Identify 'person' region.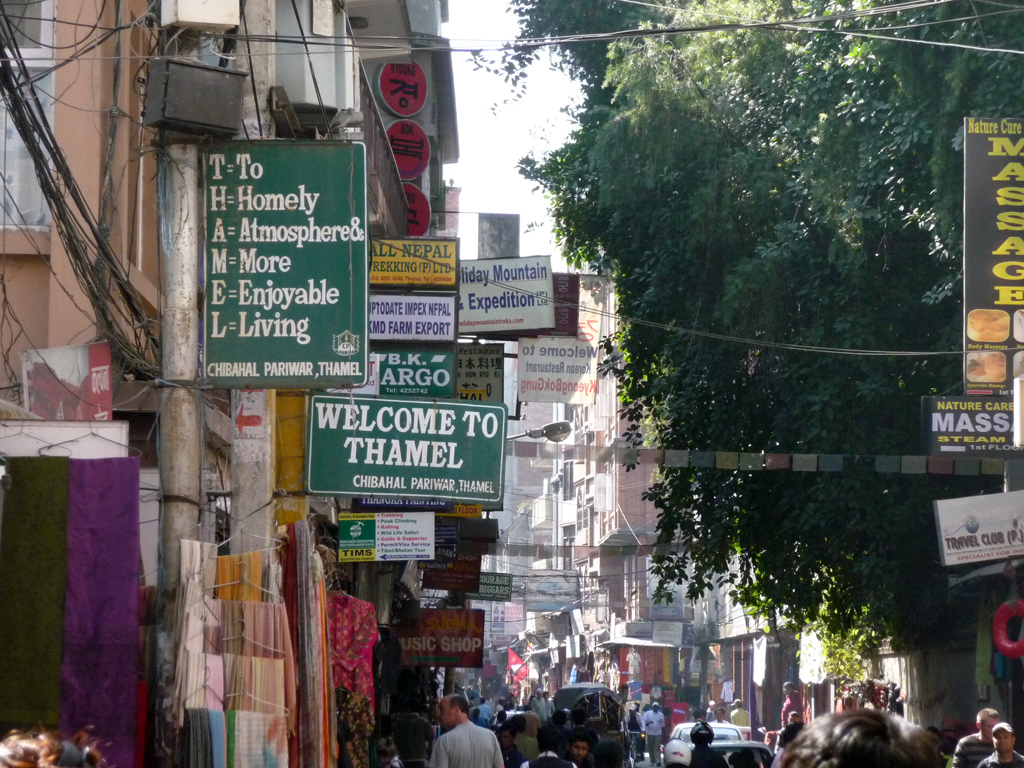
Region: [left=773, top=713, right=804, bottom=763].
